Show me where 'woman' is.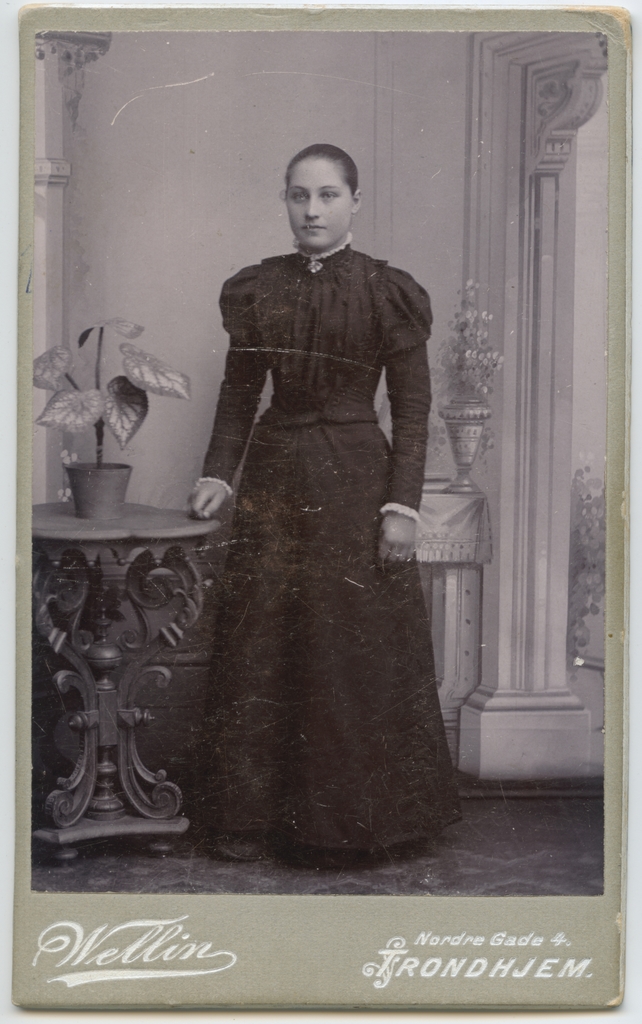
'woman' is at locate(143, 131, 470, 886).
